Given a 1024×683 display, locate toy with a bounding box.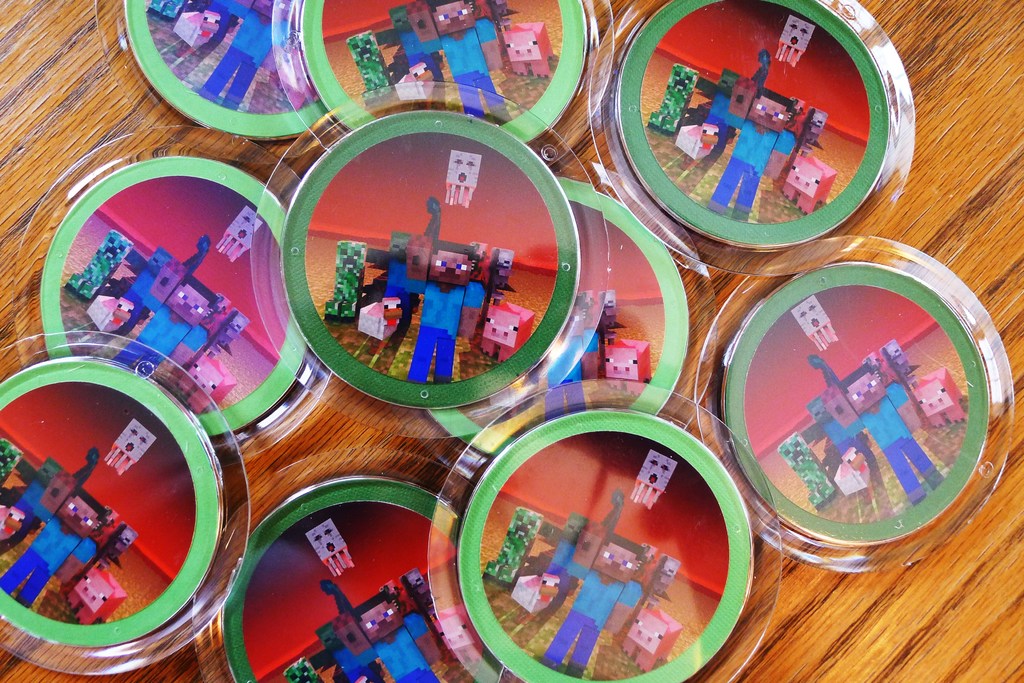
Located: BBox(328, 237, 384, 319).
